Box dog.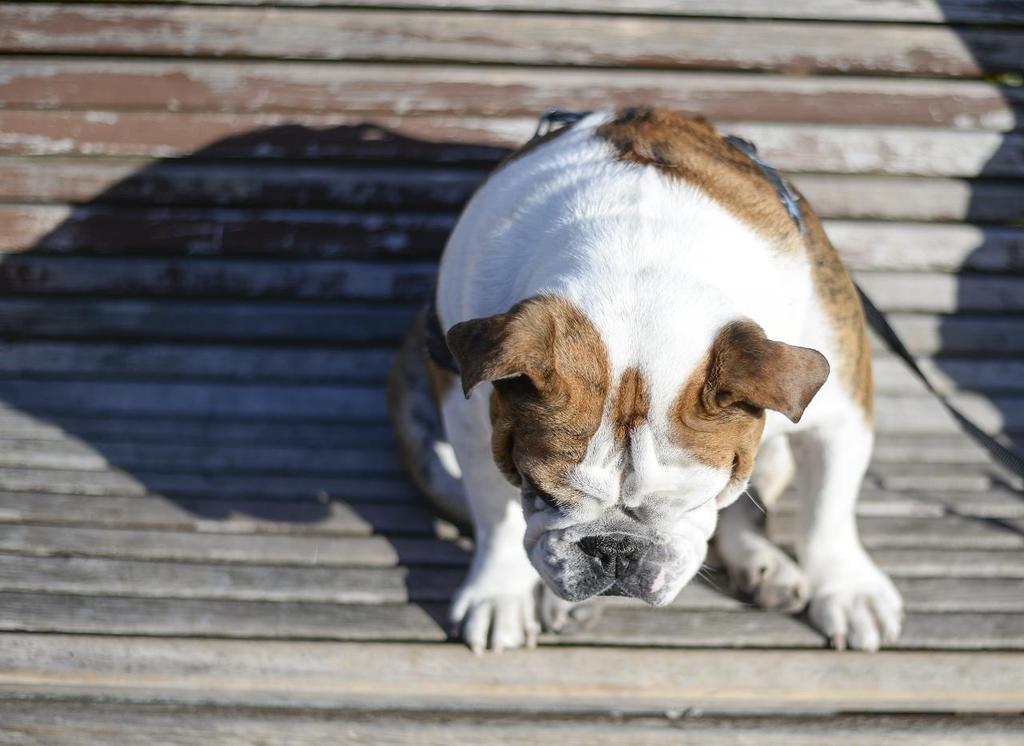
[x1=389, y1=107, x2=902, y2=660].
